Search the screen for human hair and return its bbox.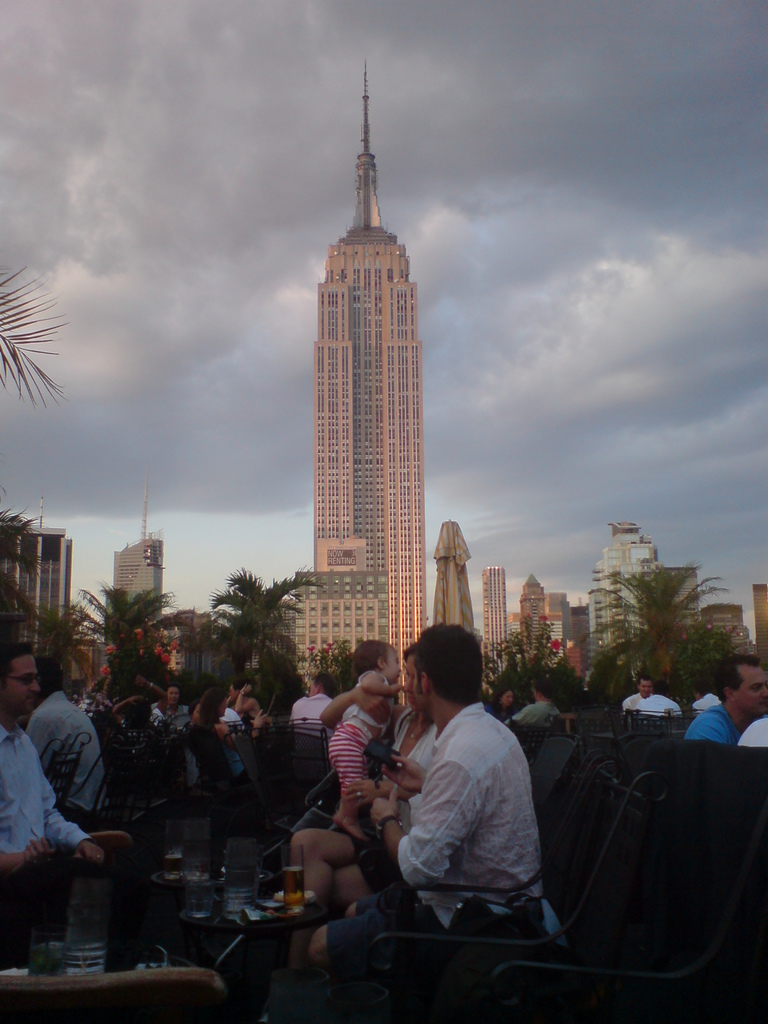
Found: {"x1": 34, "y1": 655, "x2": 66, "y2": 701}.
